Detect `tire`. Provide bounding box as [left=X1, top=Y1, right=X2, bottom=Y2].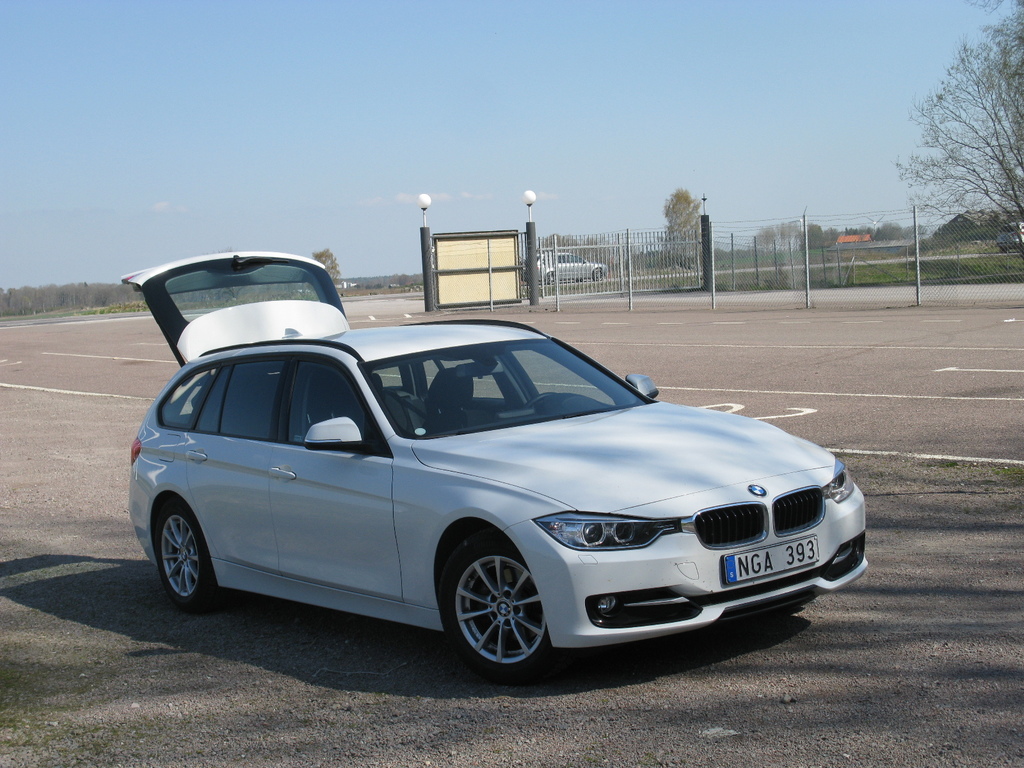
[left=148, top=490, right=225, bottom=611].
